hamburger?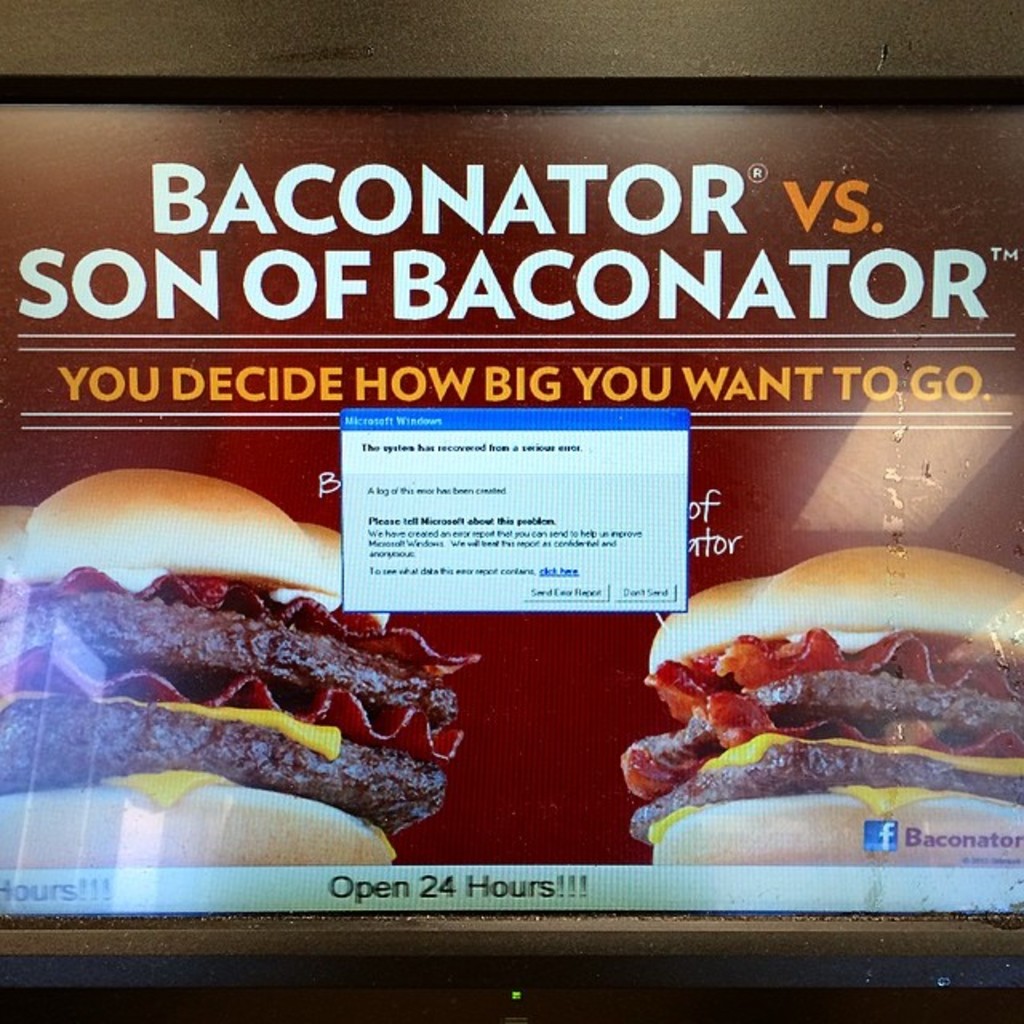
0,469,480,869
